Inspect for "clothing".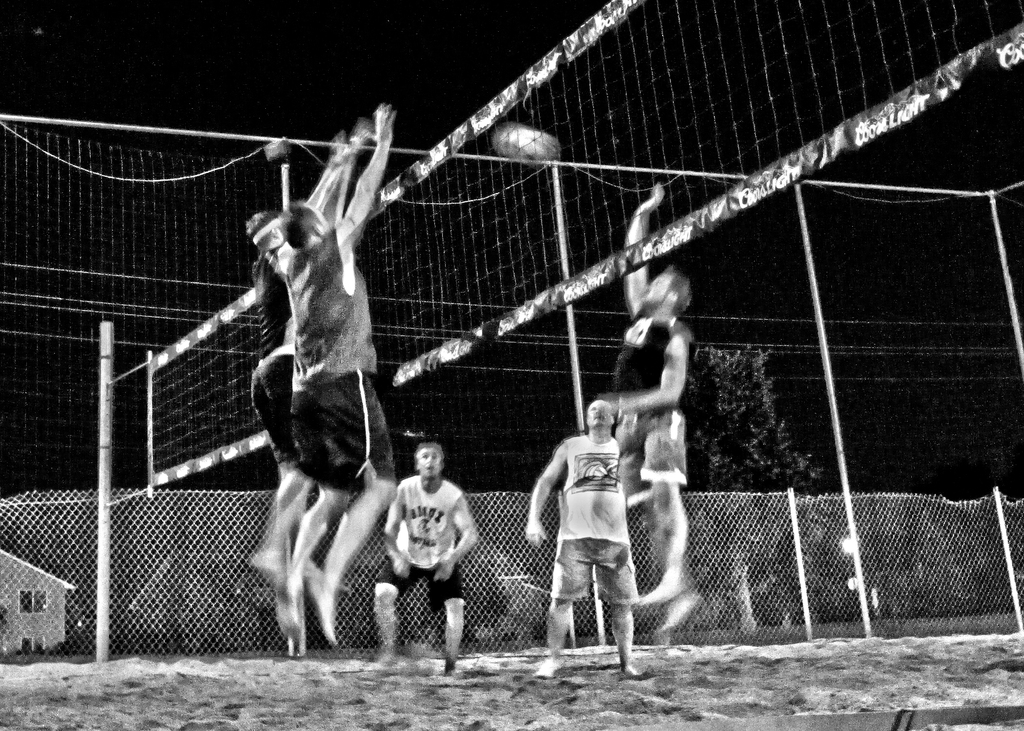
Inspection: 612:302:687:414.
